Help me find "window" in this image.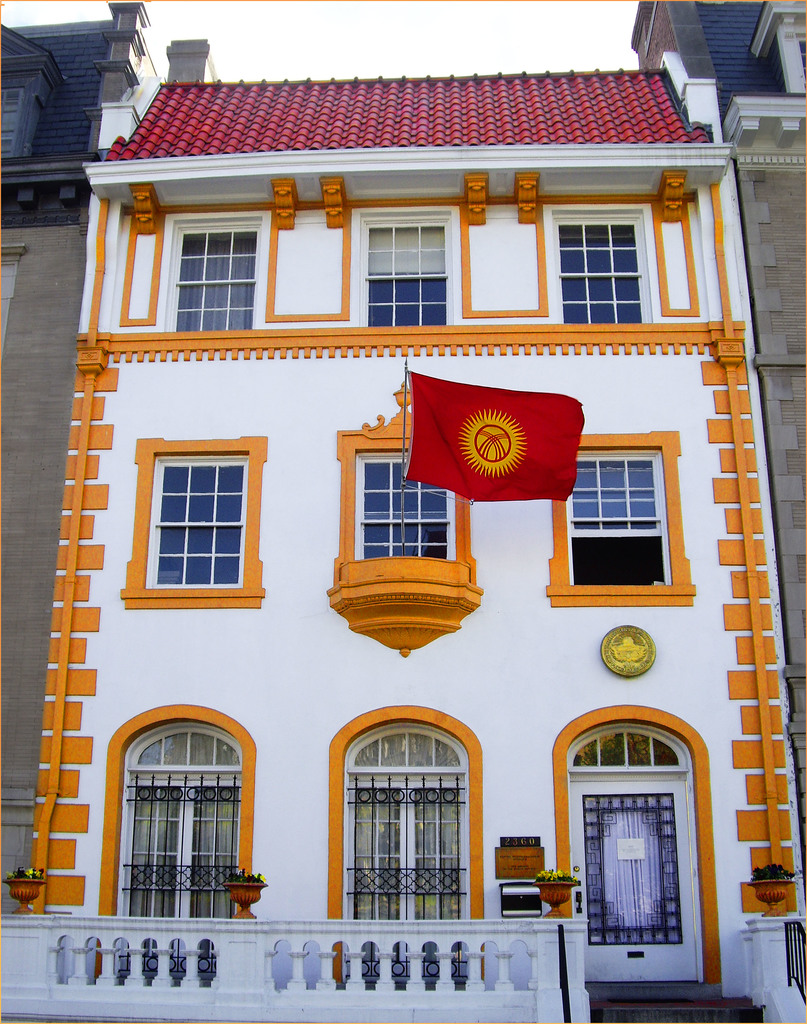
Found it: rect(567, 461, 678, 595).
